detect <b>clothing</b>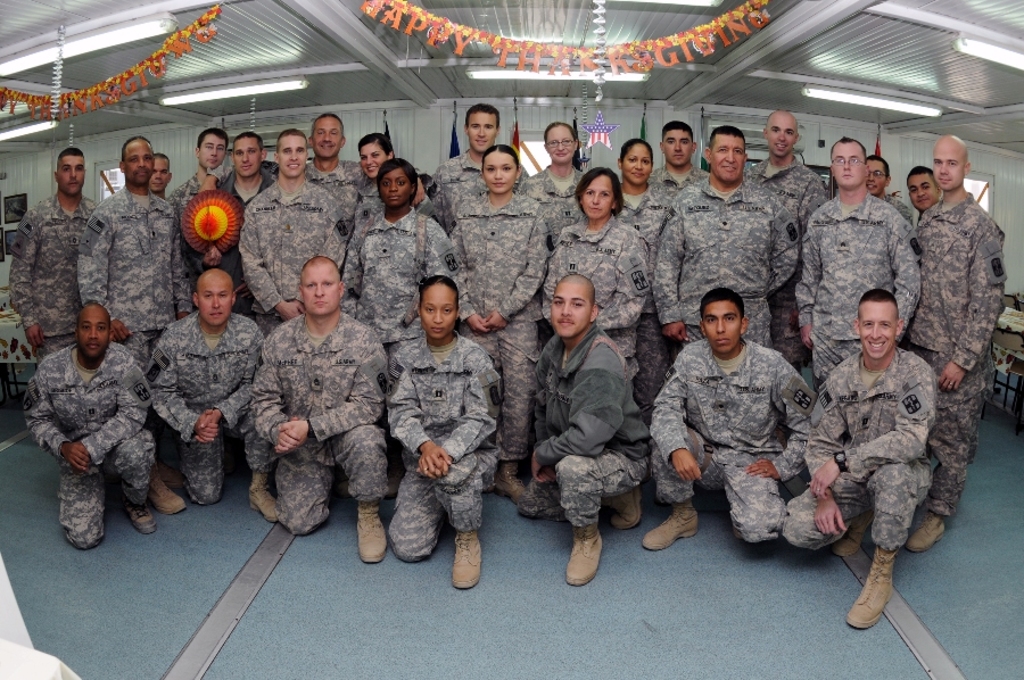
x1=537 y1=201 x2=650 y2=405
